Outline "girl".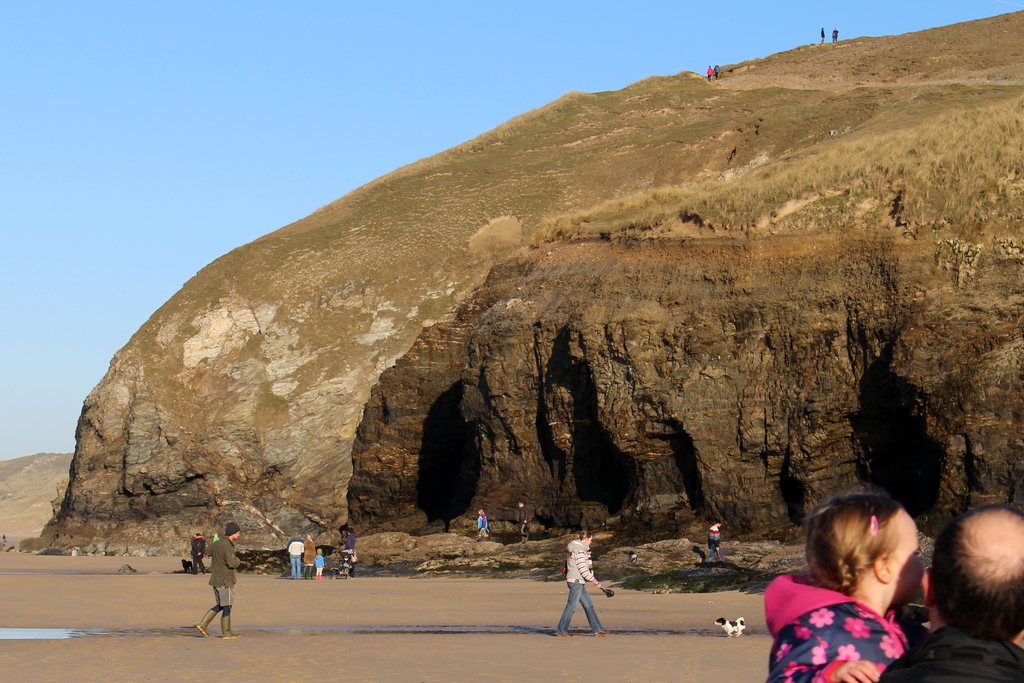
Outline: left=764, top=487, right=927, bottom=682.
